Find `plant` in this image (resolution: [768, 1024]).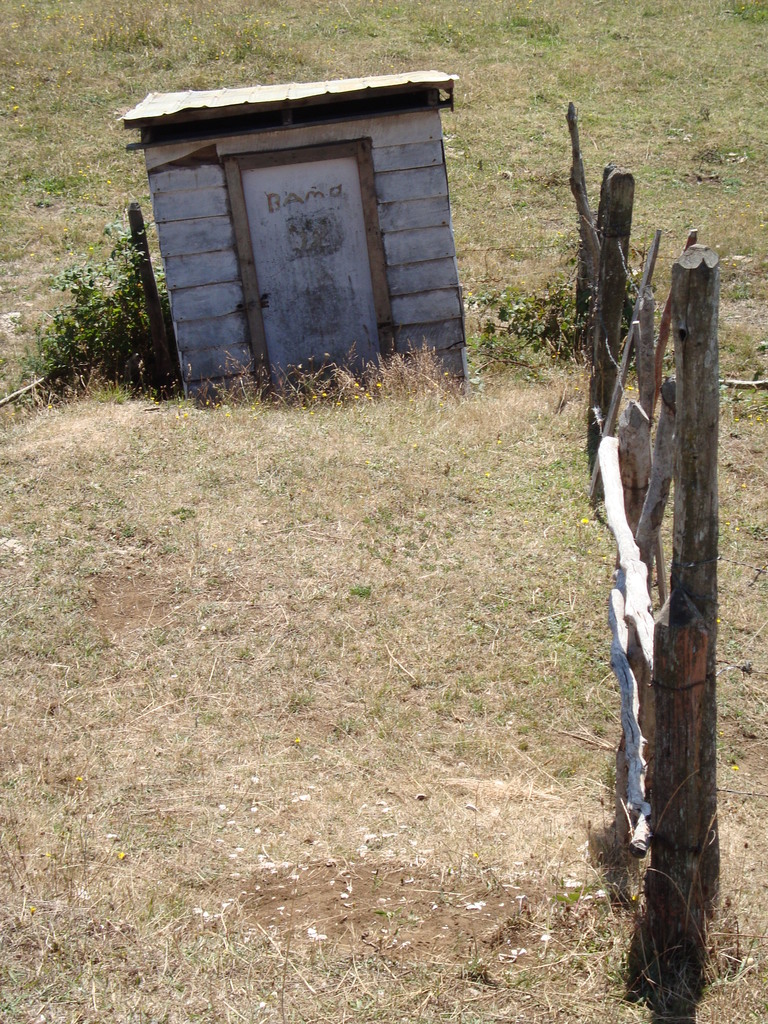
pyautogui.locateOnScreen(13, 182, 159, 400).
